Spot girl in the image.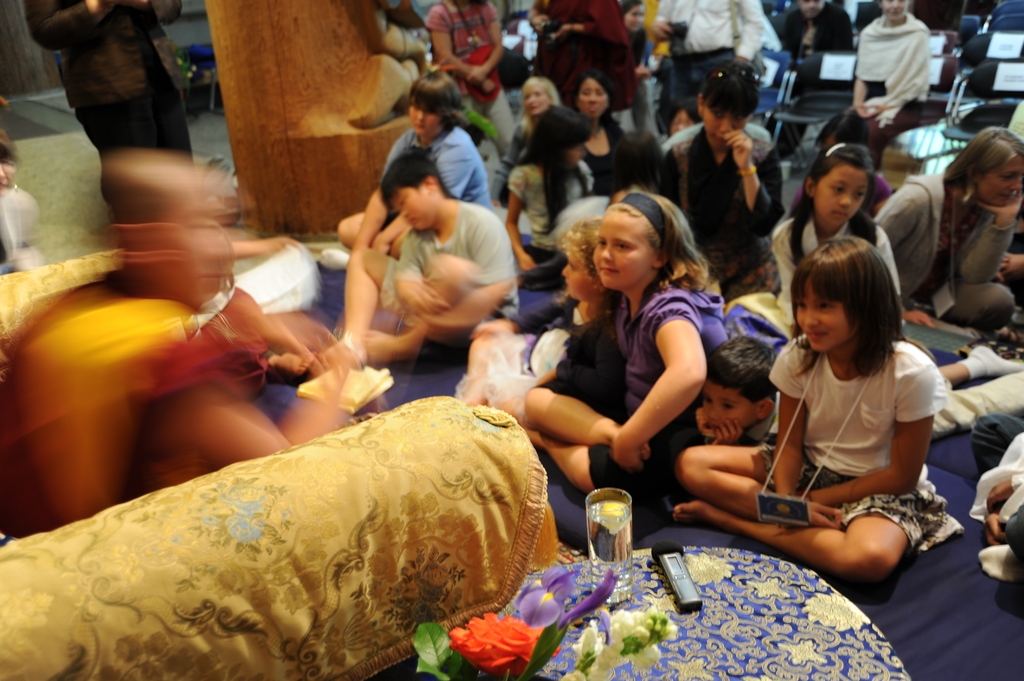
girl found at [672, 235, 948, 580].
